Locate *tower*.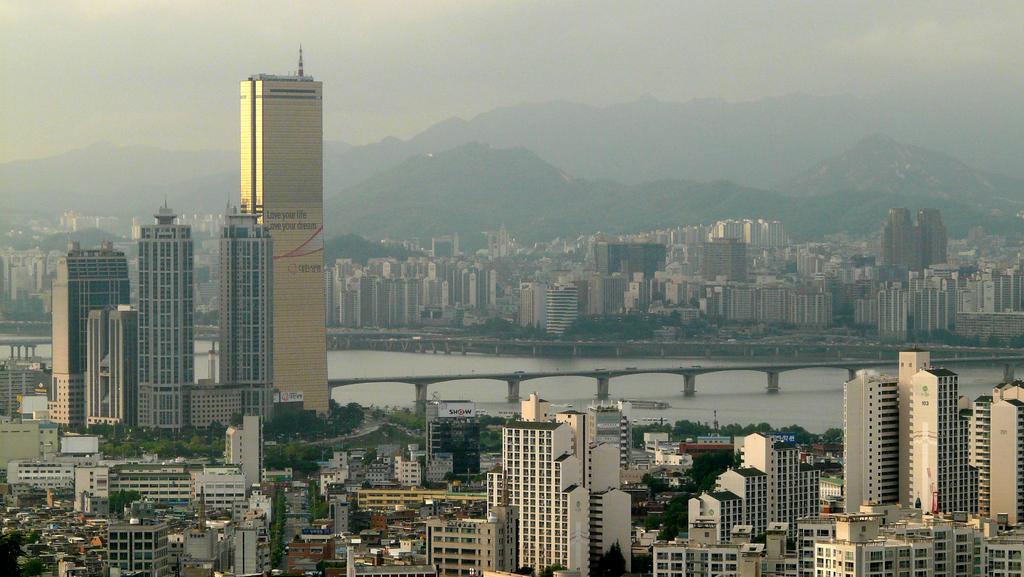
Bounding box: (left=488, top=382, right=647, bottom=574).
